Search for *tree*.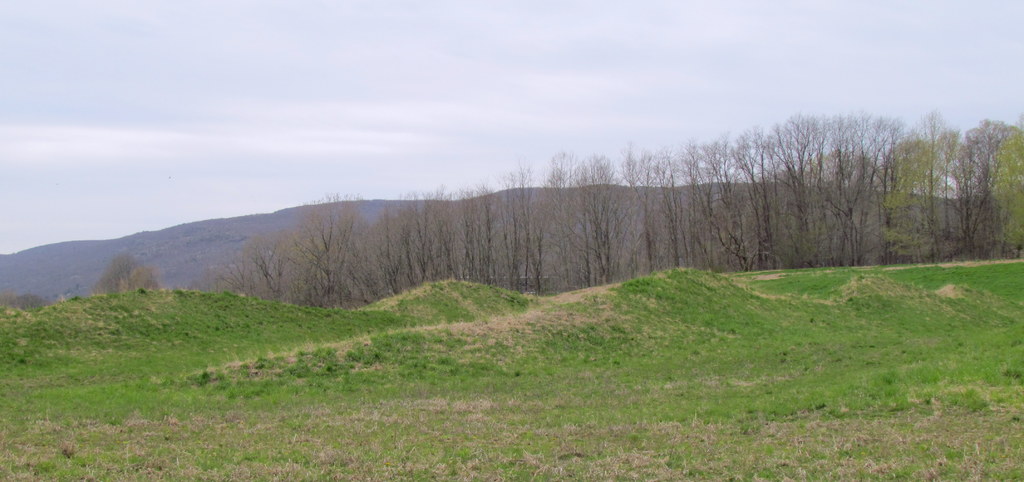
Found at (left=859, top=85, right=980, bottom=274).
